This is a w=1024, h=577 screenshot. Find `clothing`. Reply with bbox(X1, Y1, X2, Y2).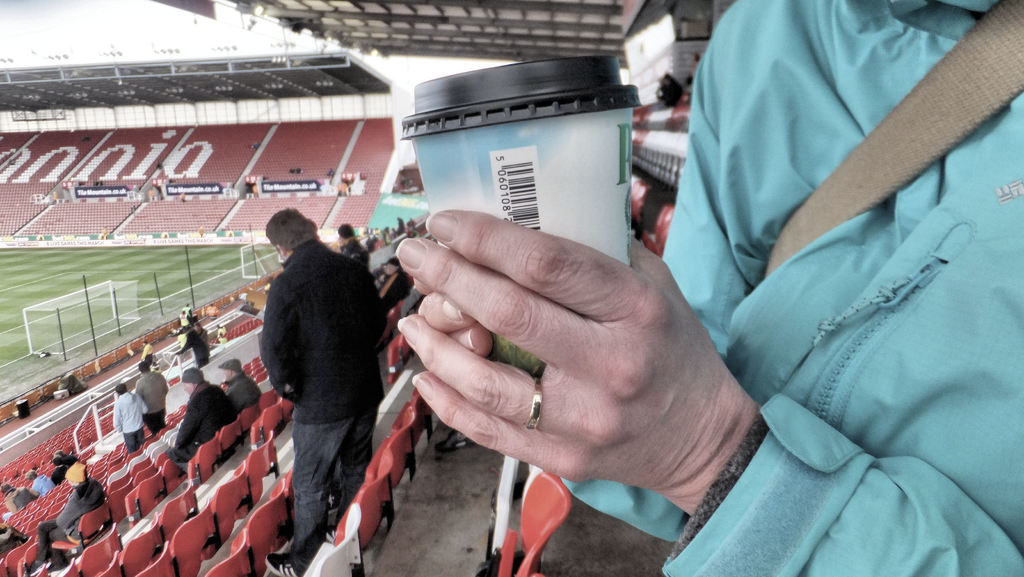
bbox(561, 2, 1022, 576).
